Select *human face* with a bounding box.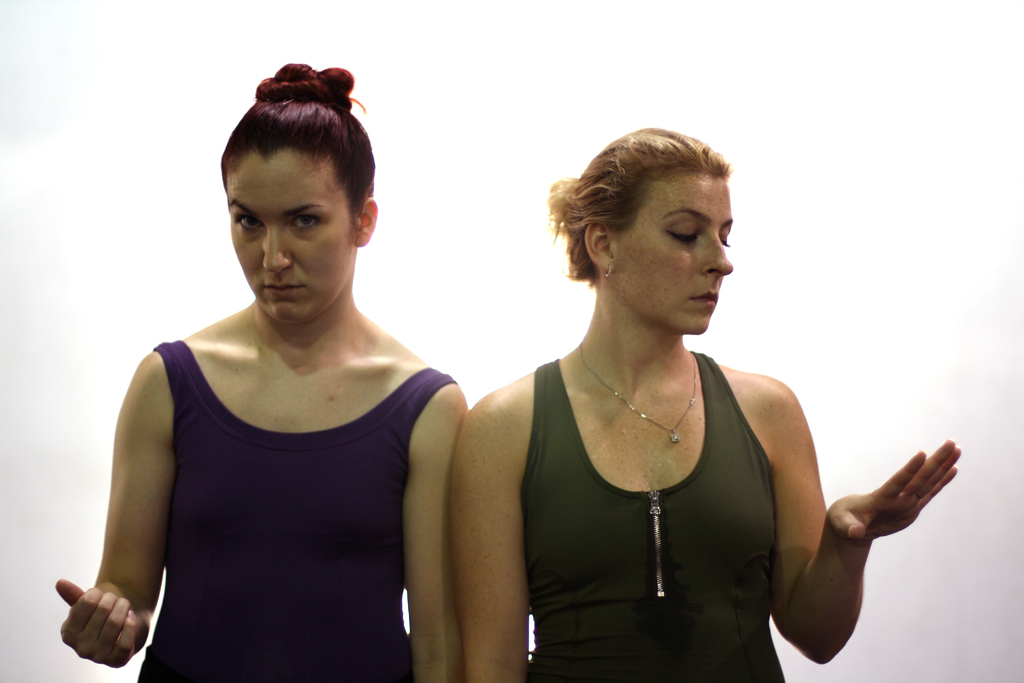
<bbox>618, 178, 733, 332</bbox>.
